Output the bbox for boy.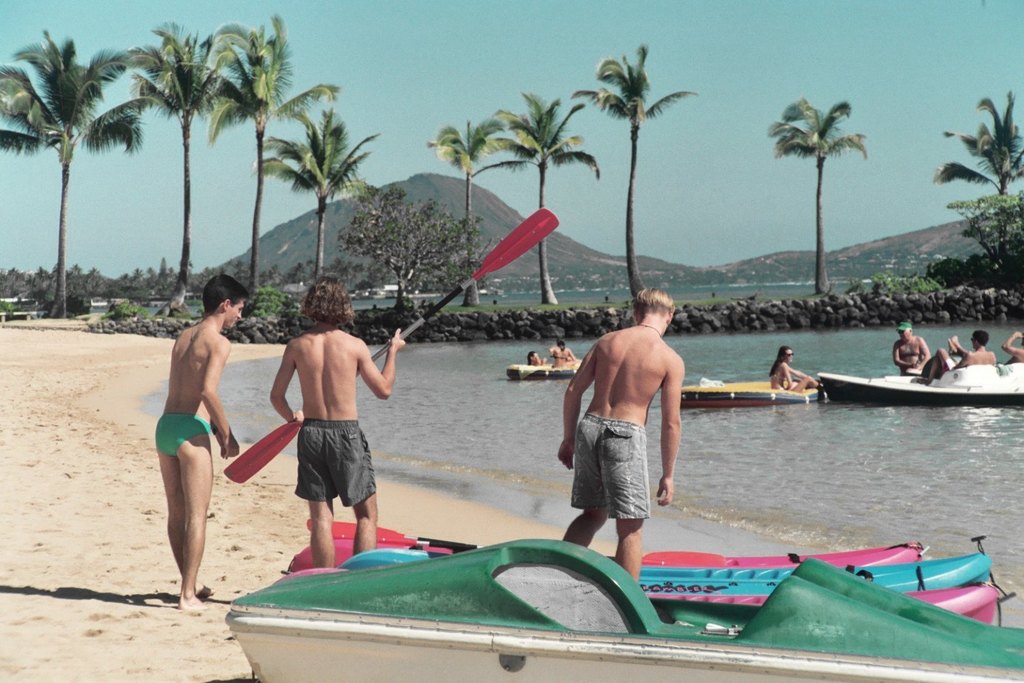
[557, 287, 687, 582].
